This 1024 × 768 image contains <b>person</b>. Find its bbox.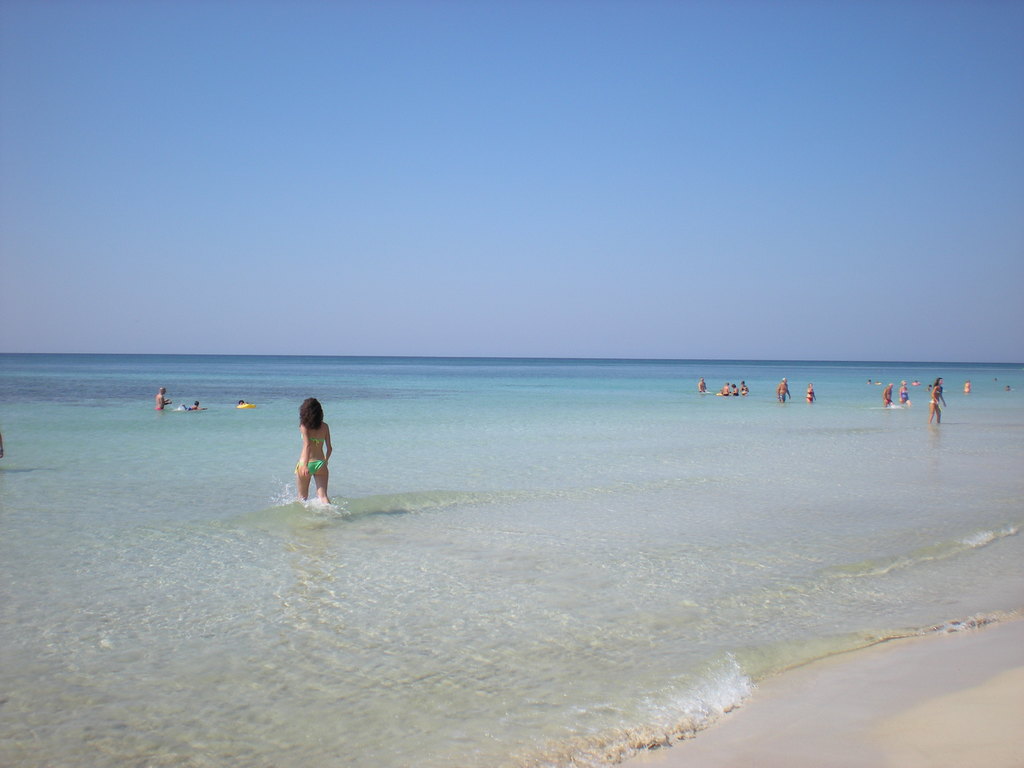
locate(696, 376, 706, 396).
